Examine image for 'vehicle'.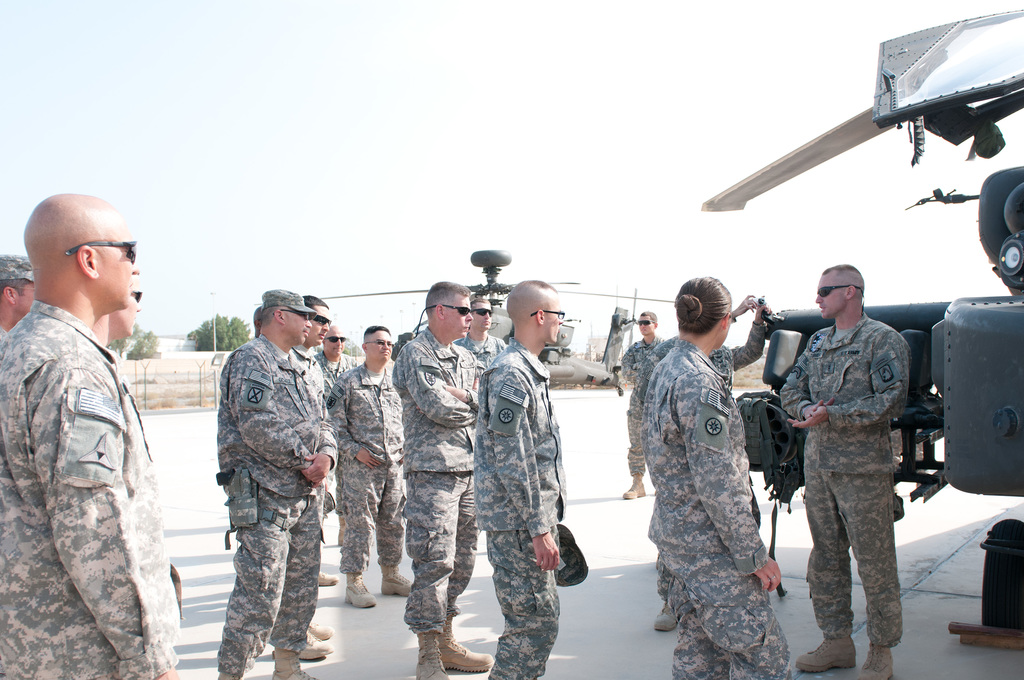
Examination result: {"left": 703, "top": 1, "right": 1023, "bottom": 633}.
